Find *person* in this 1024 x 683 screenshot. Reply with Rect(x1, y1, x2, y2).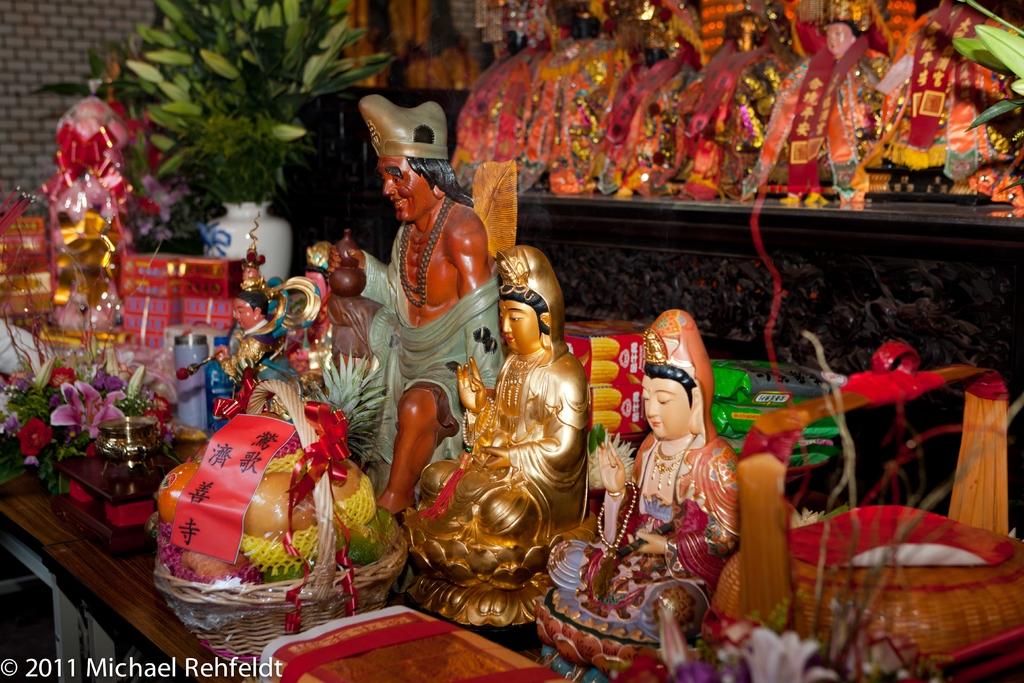
Rect(32, 220, 130, 358).
